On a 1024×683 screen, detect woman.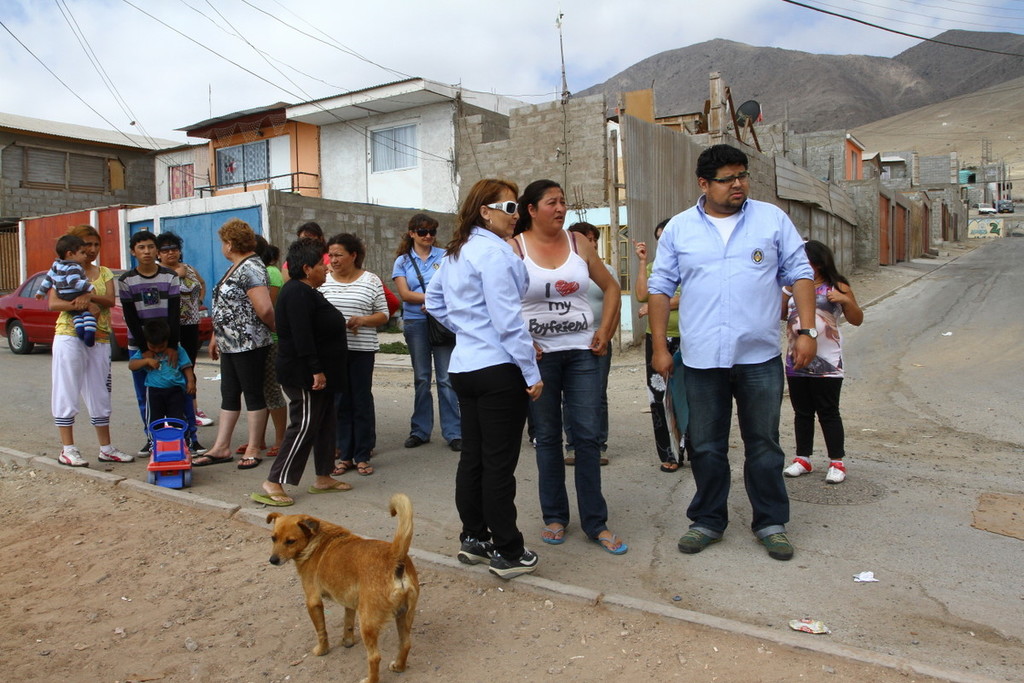
[635,219,688,473].
